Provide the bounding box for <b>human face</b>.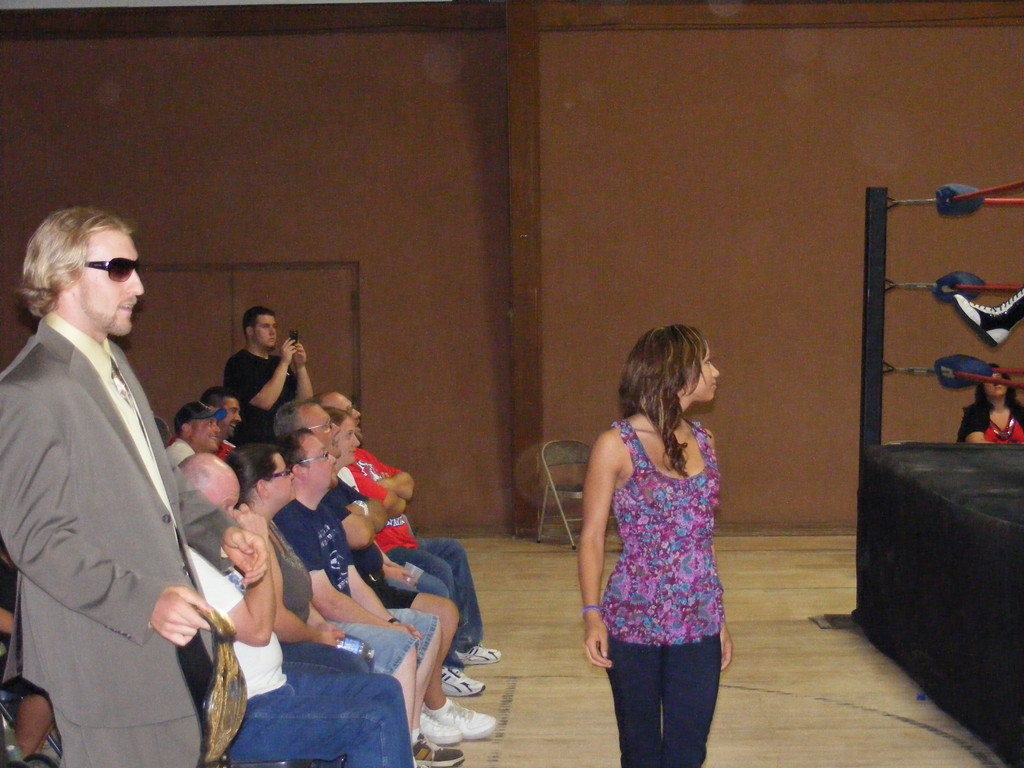
204/472/239/515.
